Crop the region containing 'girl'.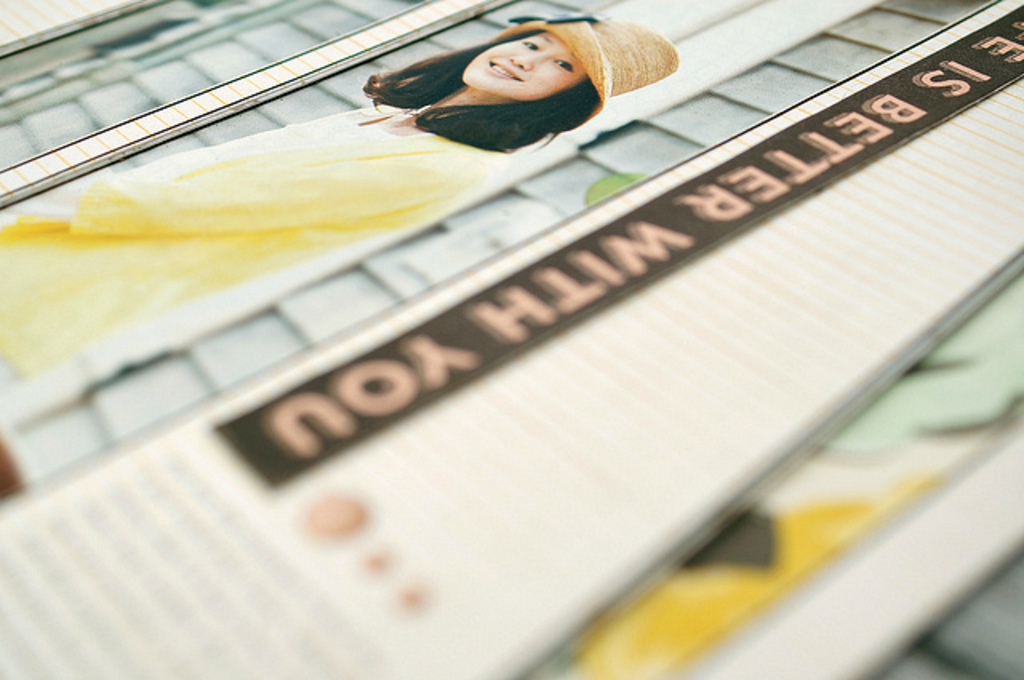
Crop region: {"left": 0, "top": 14, "right": 680, "bottom": 400}.
